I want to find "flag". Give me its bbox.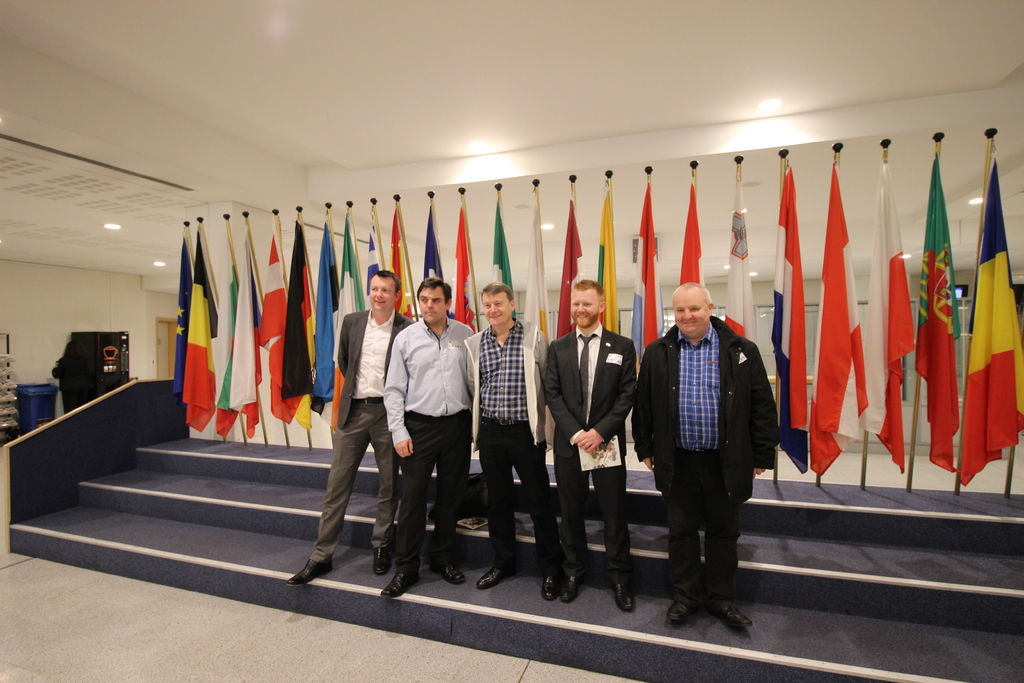
box=[956, 152, 1023, 481].
